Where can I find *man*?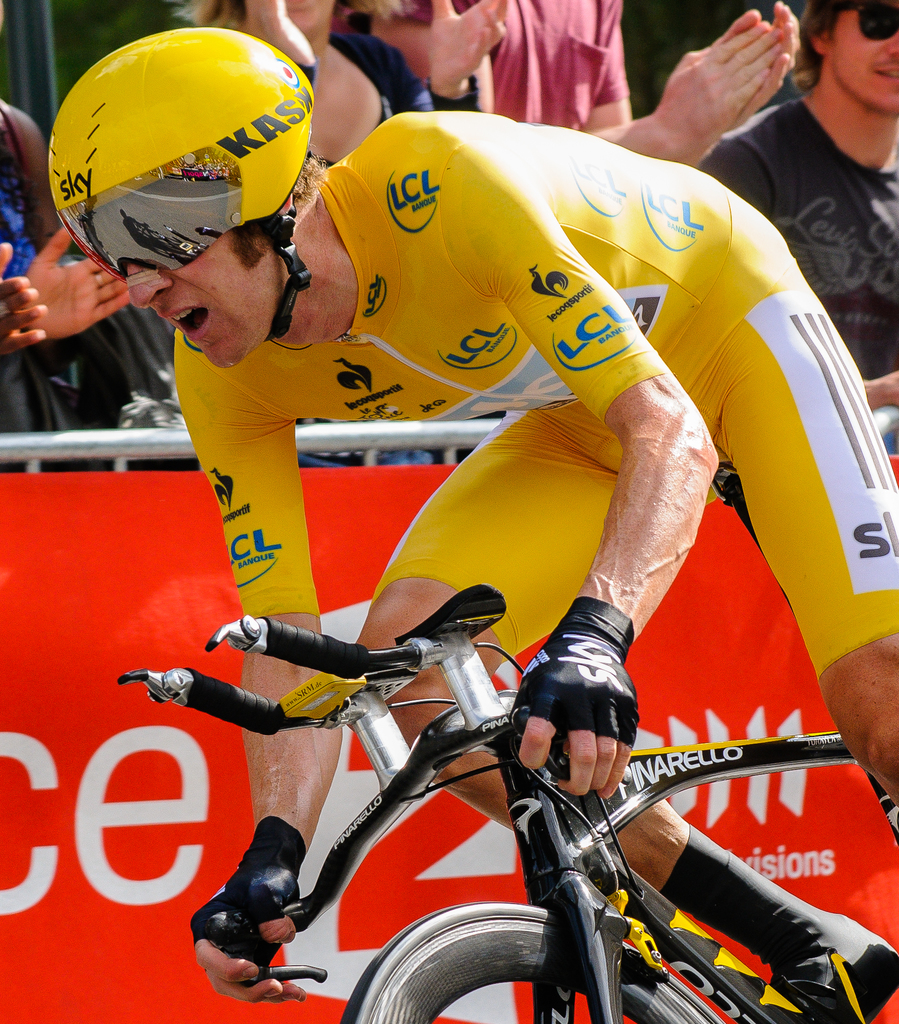
You can find it at (x1=704, y1=0, x2=896, y2=440).
